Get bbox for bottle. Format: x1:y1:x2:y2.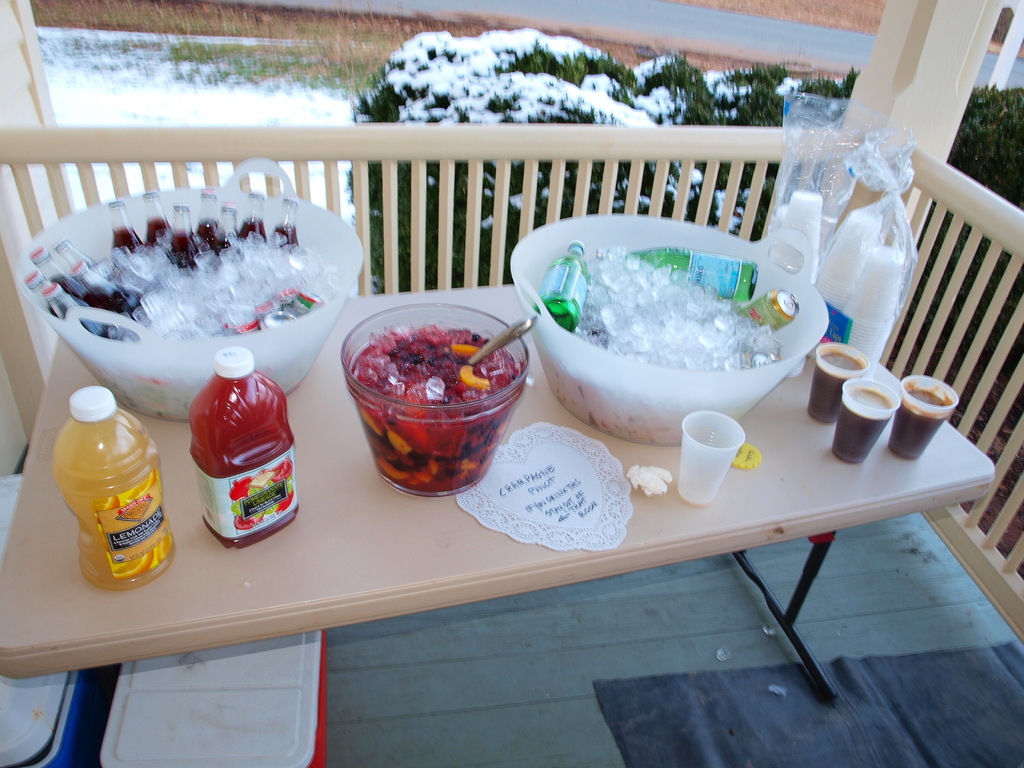
195:189:230:257.
